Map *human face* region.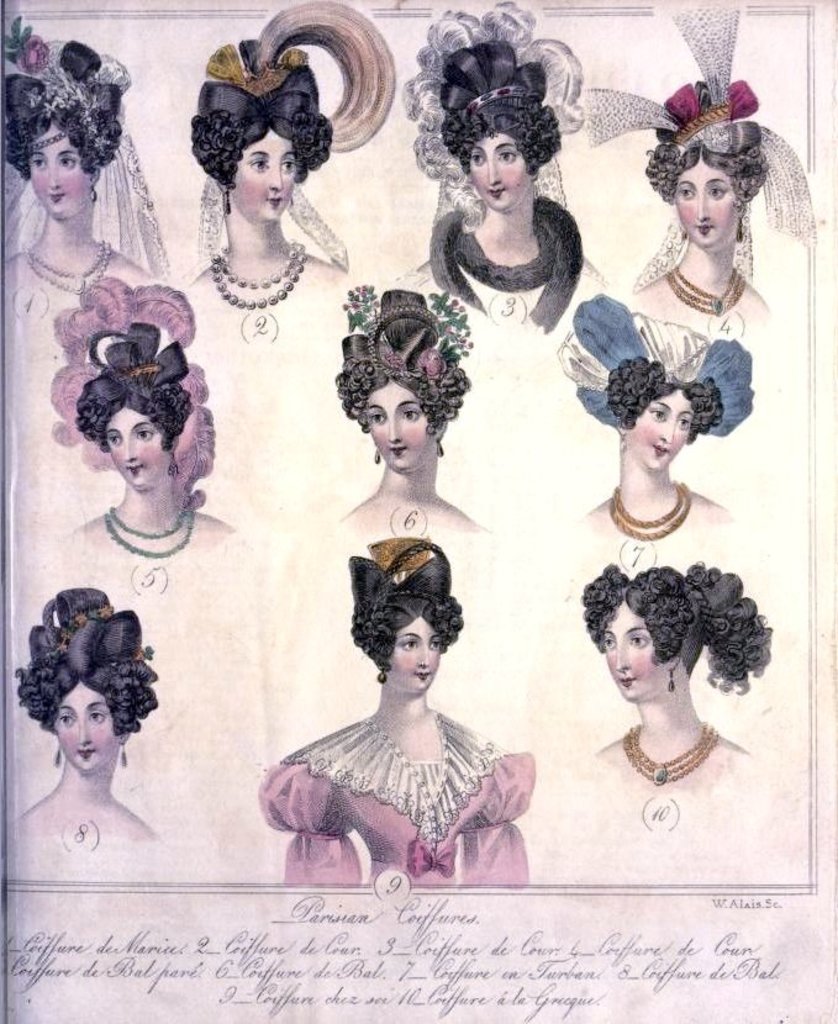
Mapped to 107 405 167 485.
